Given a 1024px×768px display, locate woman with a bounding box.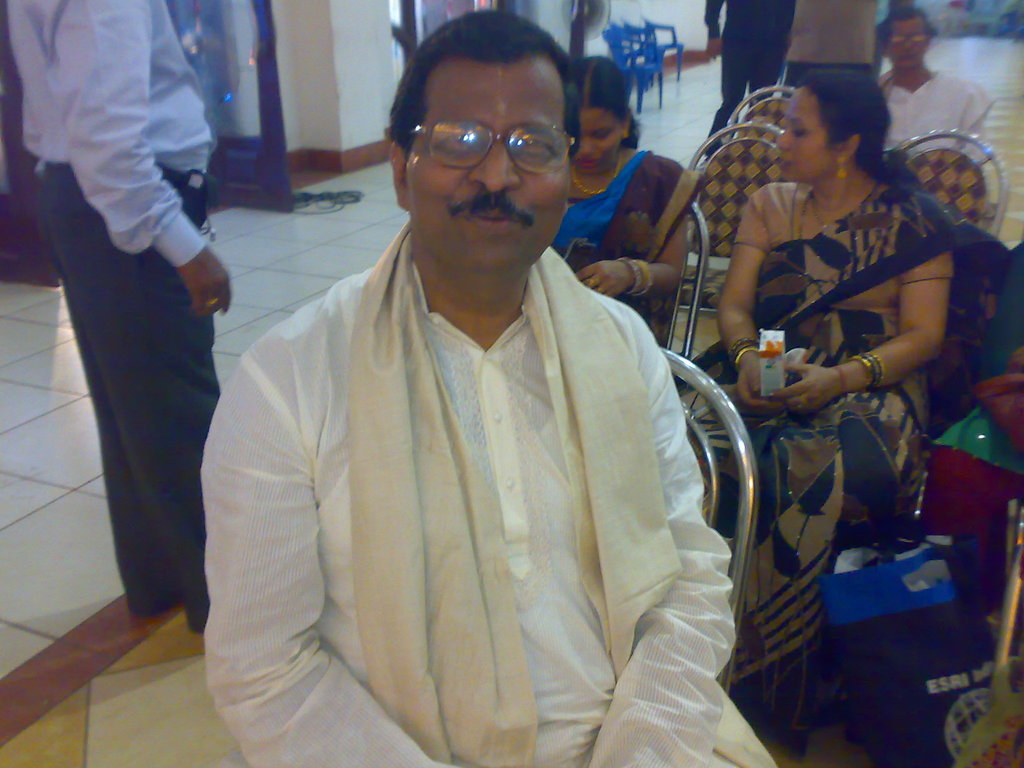
Located: (715, 76, 960, 692).
